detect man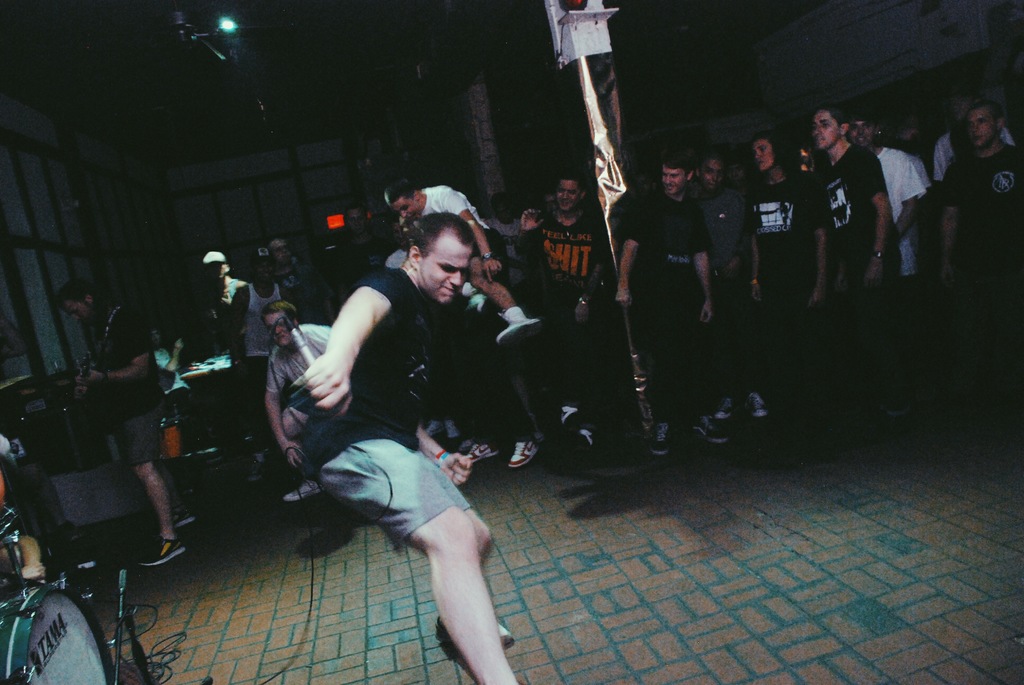
left=607, top=144, right=730, bottom=462
